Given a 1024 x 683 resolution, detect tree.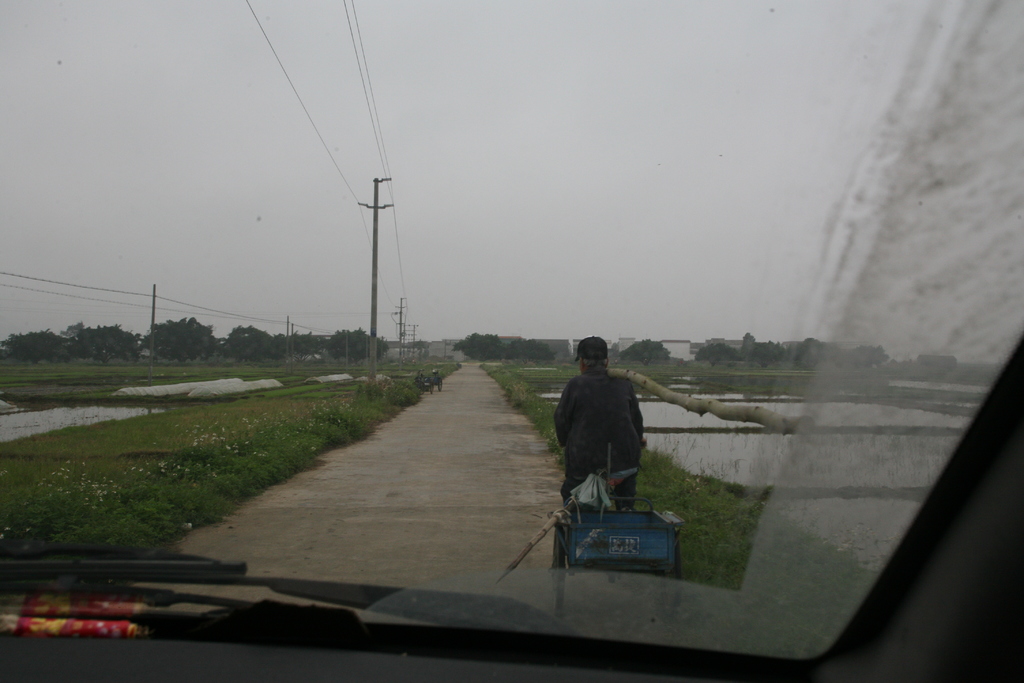
pyautogui.locateOnScreen(321, 324, 388, 359).
